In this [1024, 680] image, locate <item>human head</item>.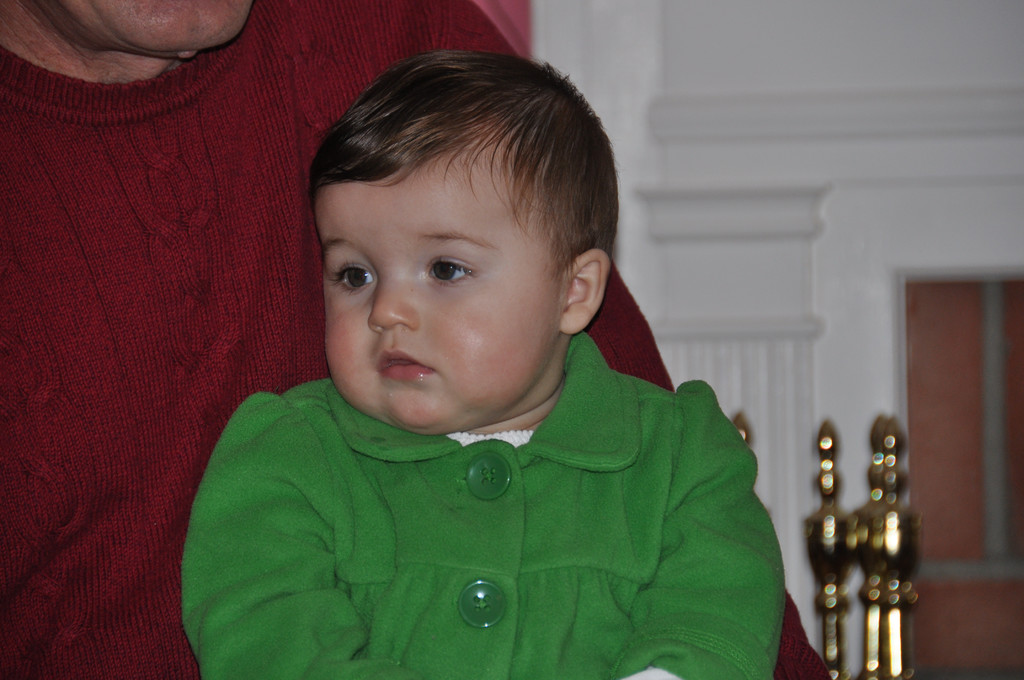
Bounding box: left=35, top=0, right=257, bottom=63.
